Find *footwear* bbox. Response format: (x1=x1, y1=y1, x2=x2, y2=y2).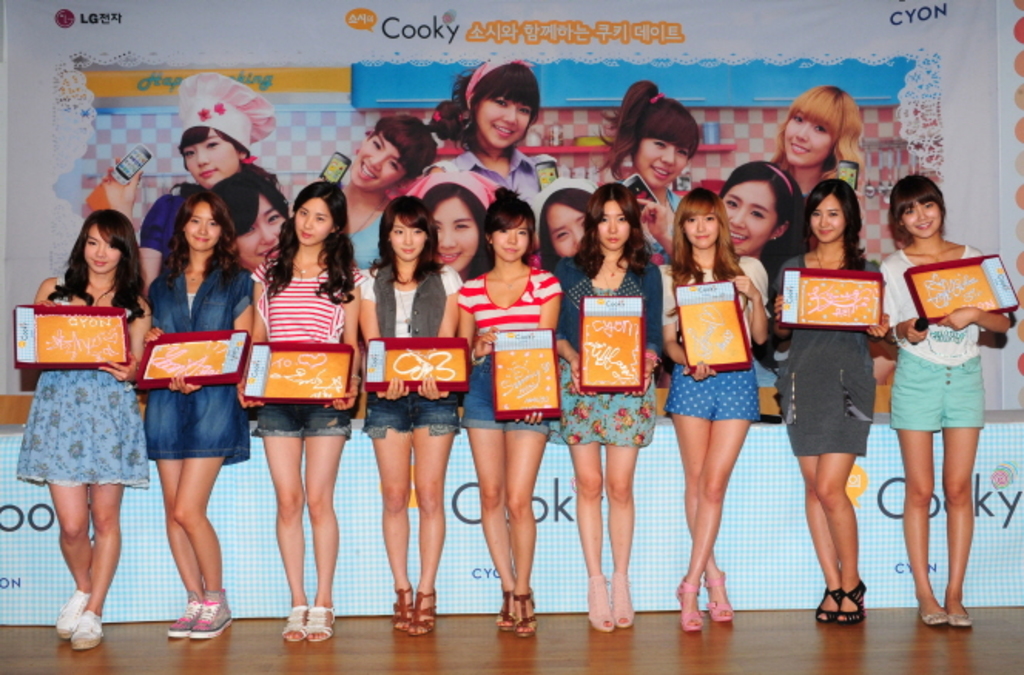
(x1=921, y1=609, x2=945, y2=624).
